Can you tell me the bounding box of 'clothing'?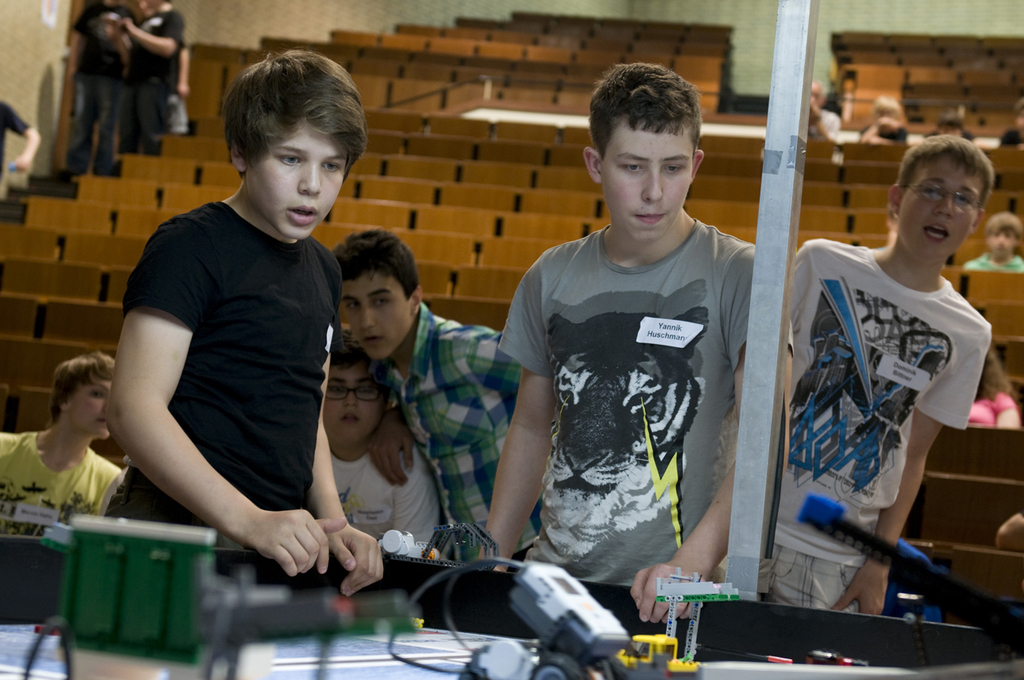
(left=0, top=105, right=34, bottom=180).
